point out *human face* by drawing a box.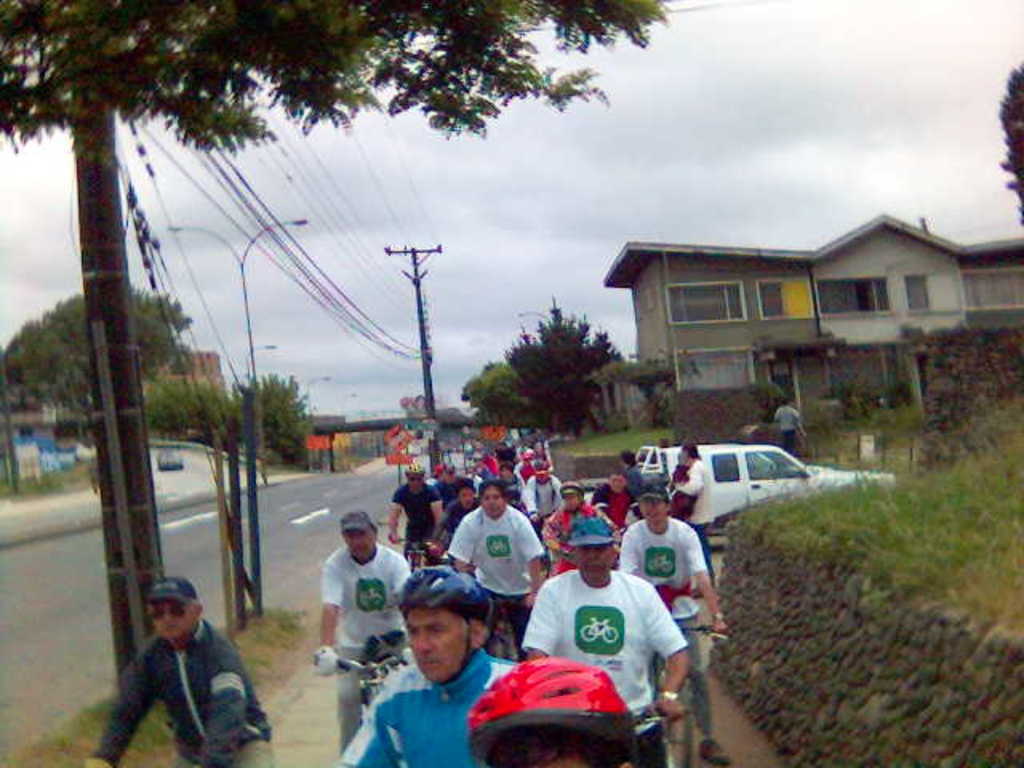
locate(413, 606, 469, 682).
